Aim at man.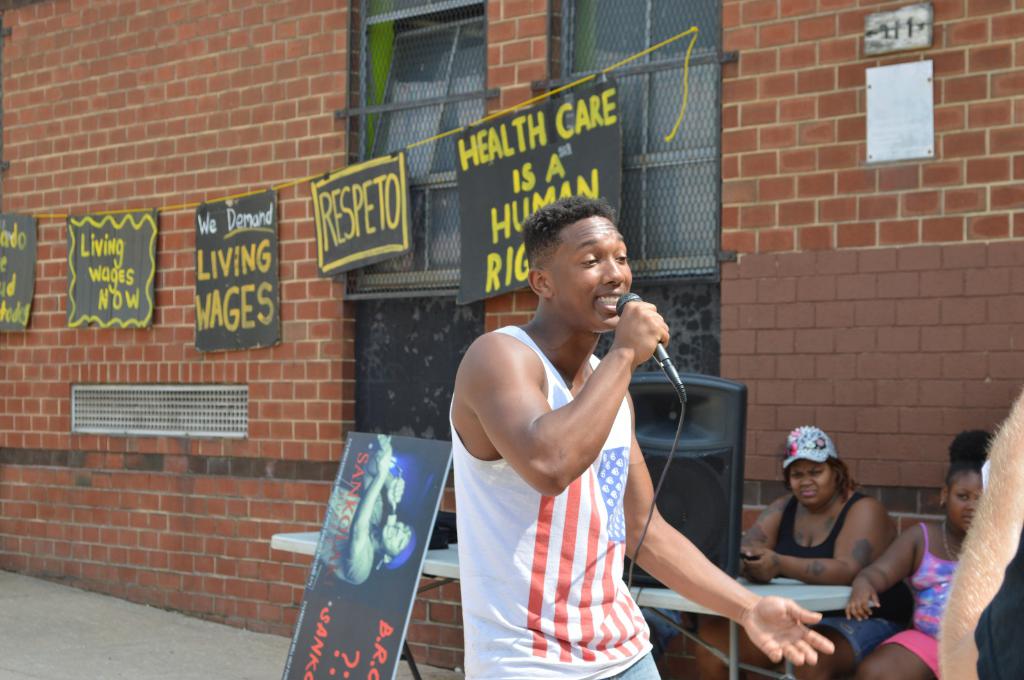
Aimed at <bbox>445, 188, 840, 679</bbox>.
